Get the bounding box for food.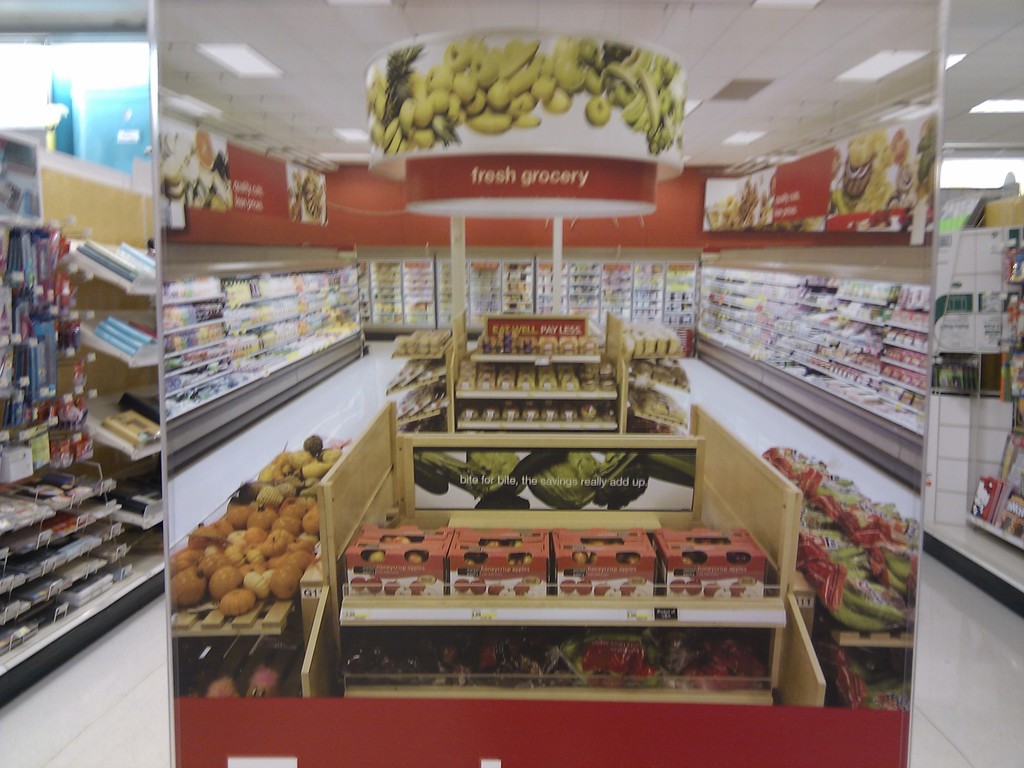
(166, 429, 351, 613).
